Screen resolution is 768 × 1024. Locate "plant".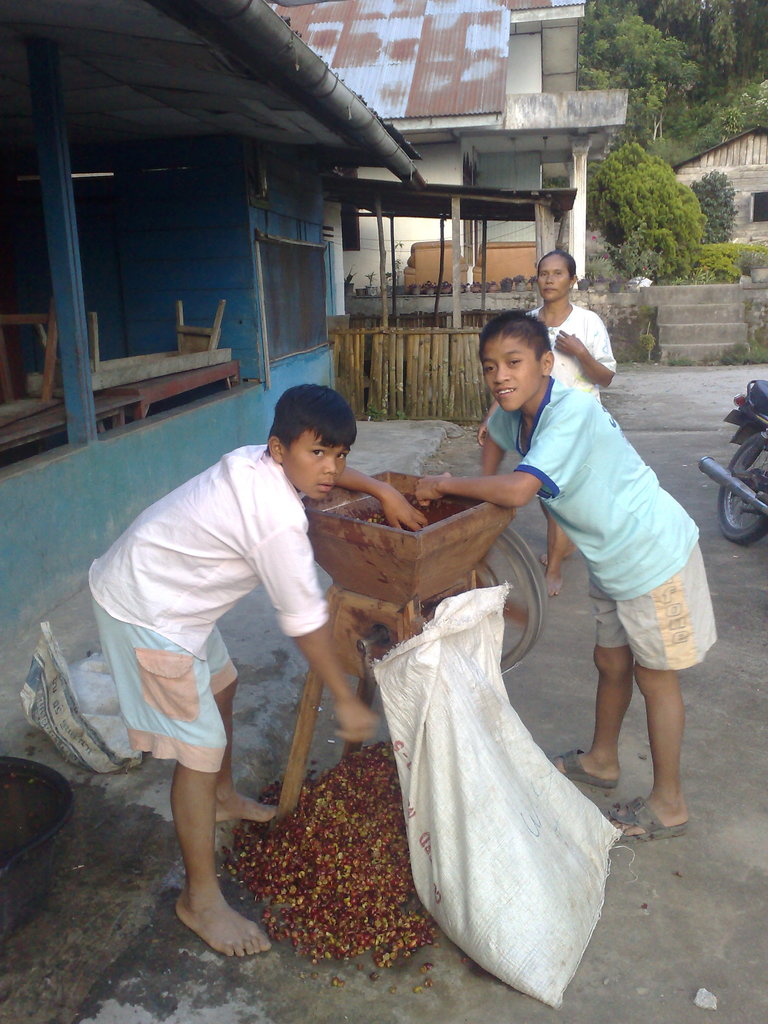
(left=366, top=271, right=373, bottom=287).
